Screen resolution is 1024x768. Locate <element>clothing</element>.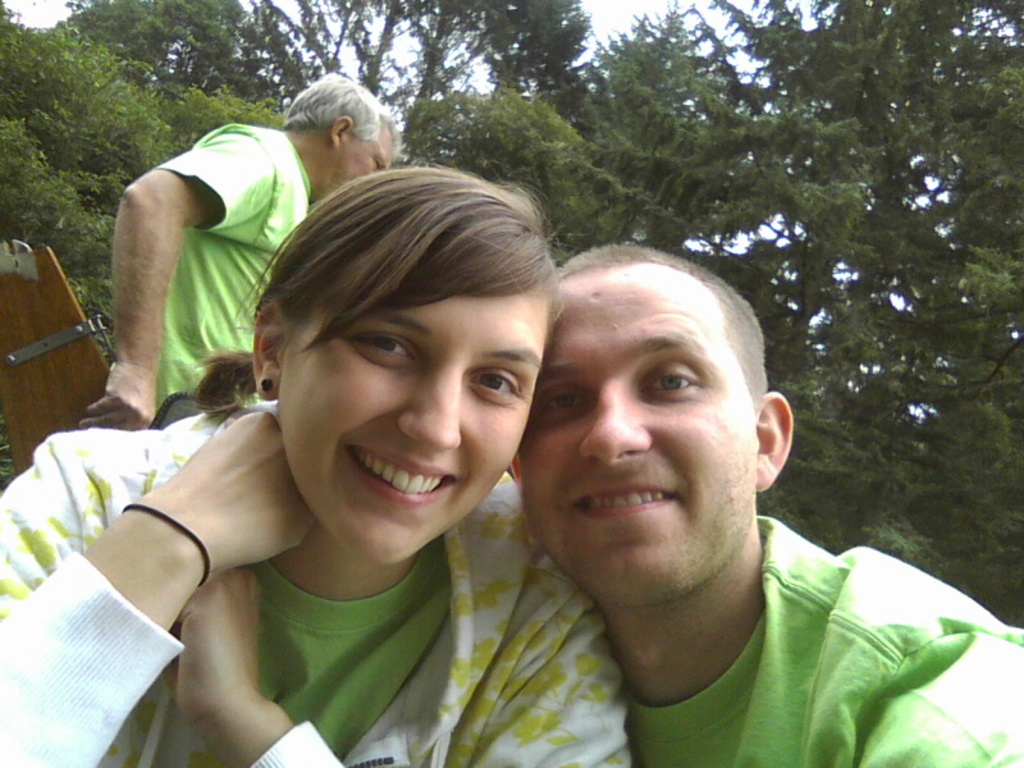
166:123:323:416.
